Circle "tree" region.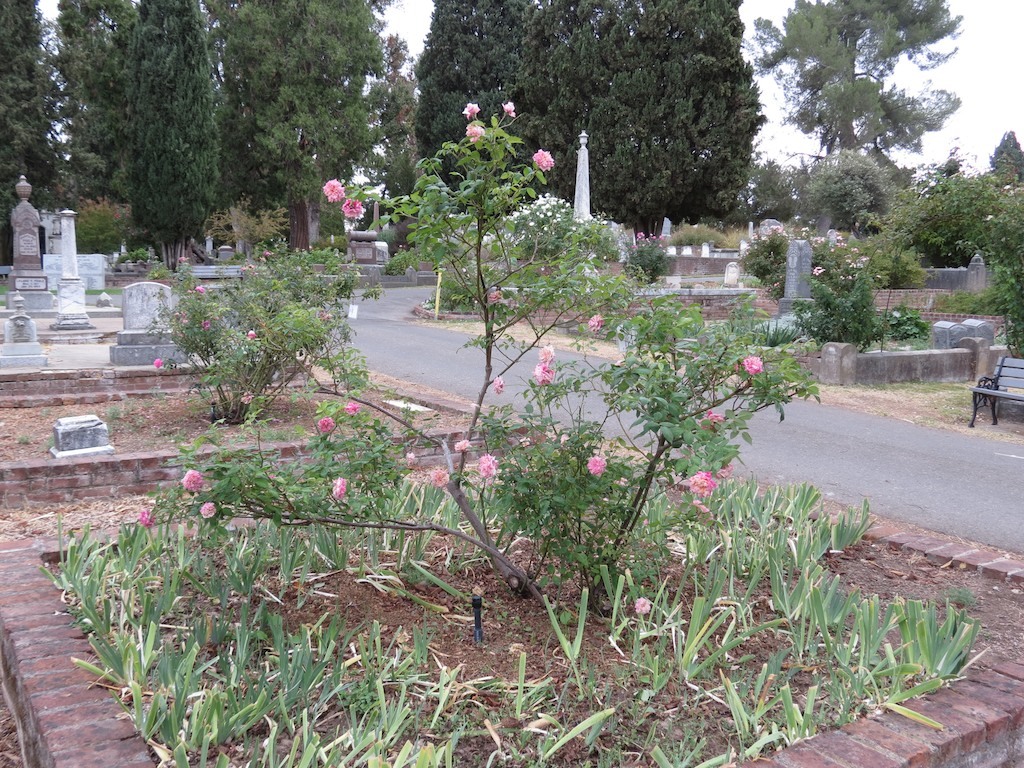
Region: 217/0/385/261.
